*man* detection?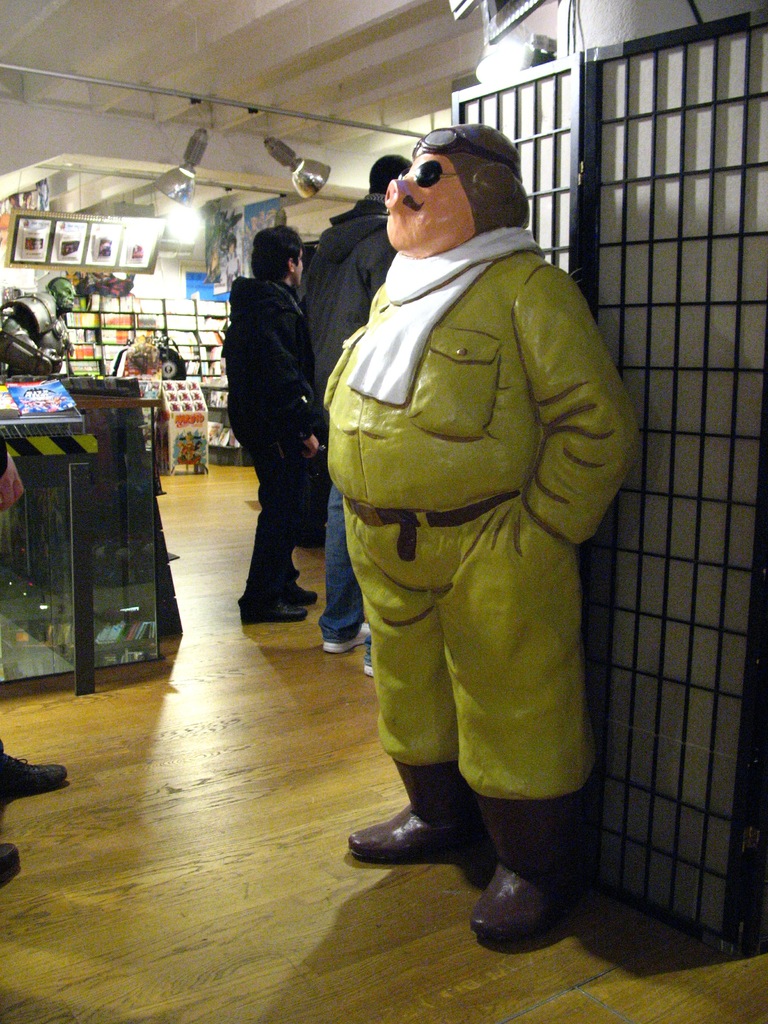
[x1=315, y1=117, x2=646, y2=948]
